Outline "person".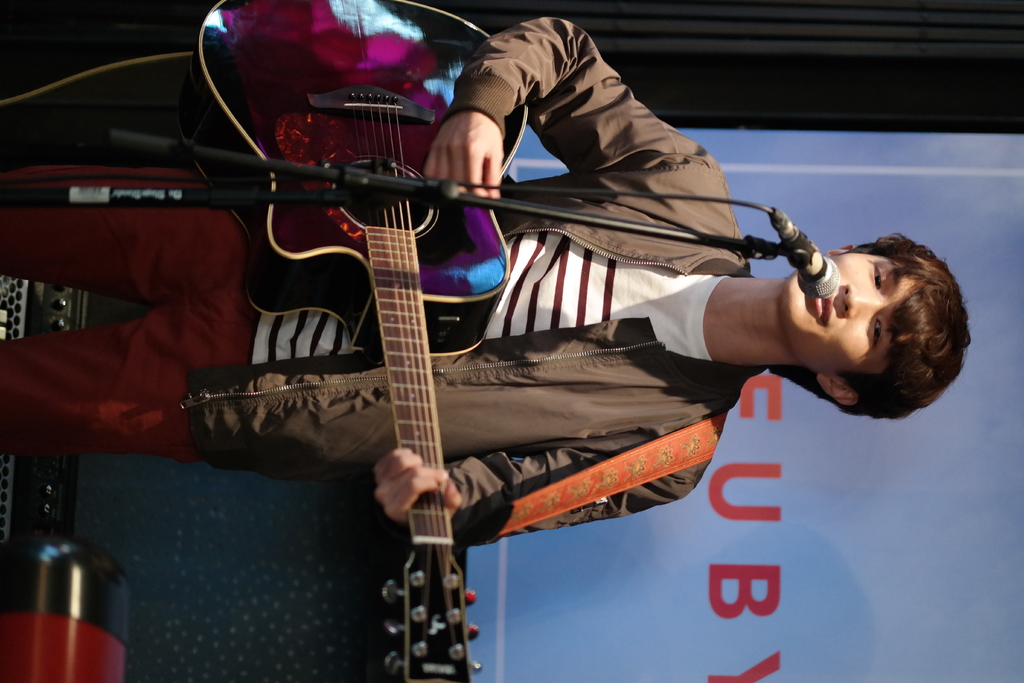
Outline: Rect(0, 0, 1023, 576).
